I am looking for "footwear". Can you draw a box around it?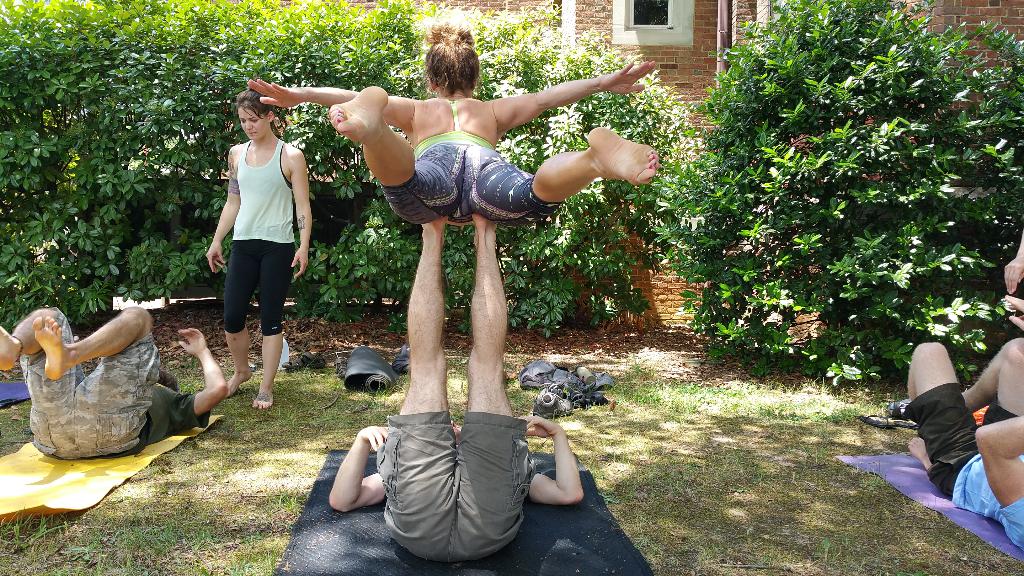
Sure, the bounding box is [x1=897, y1=413, x2=915, y2=433].
